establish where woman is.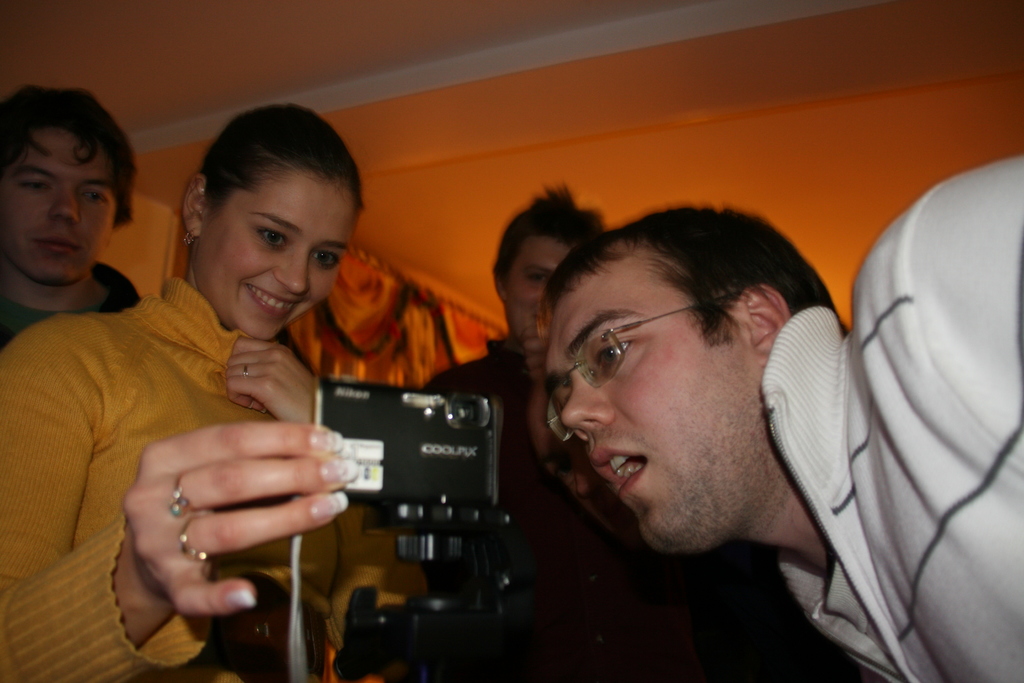
Established at [36, 121, 475, 675].
